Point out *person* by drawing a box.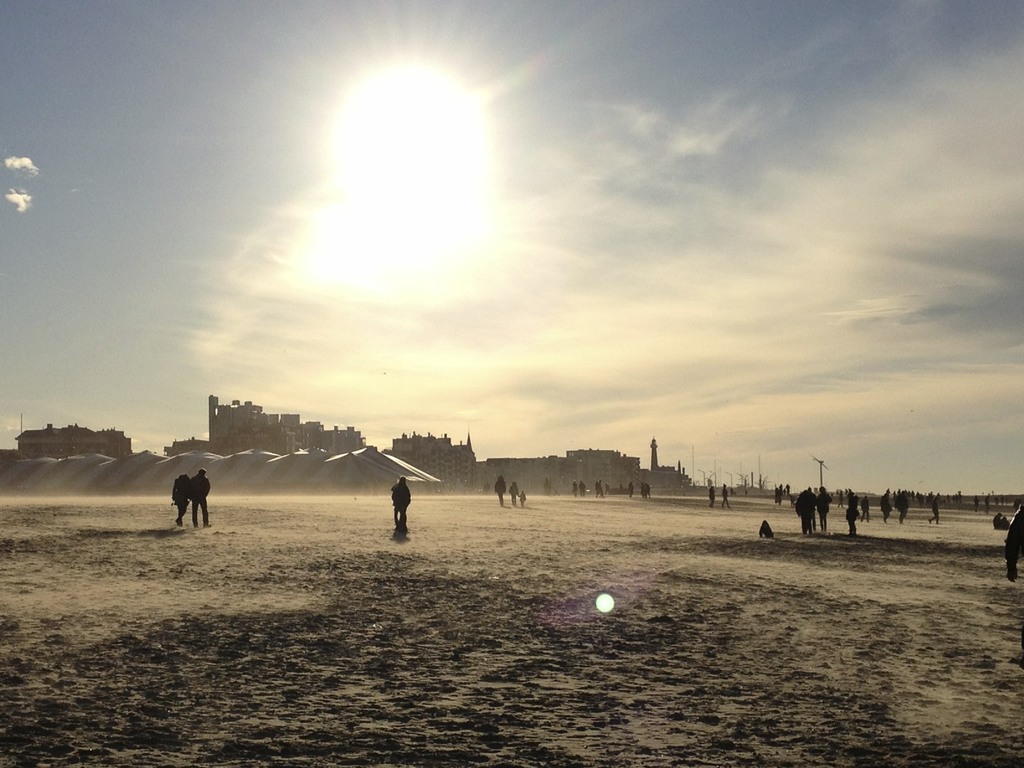
(392,479,412,534).
